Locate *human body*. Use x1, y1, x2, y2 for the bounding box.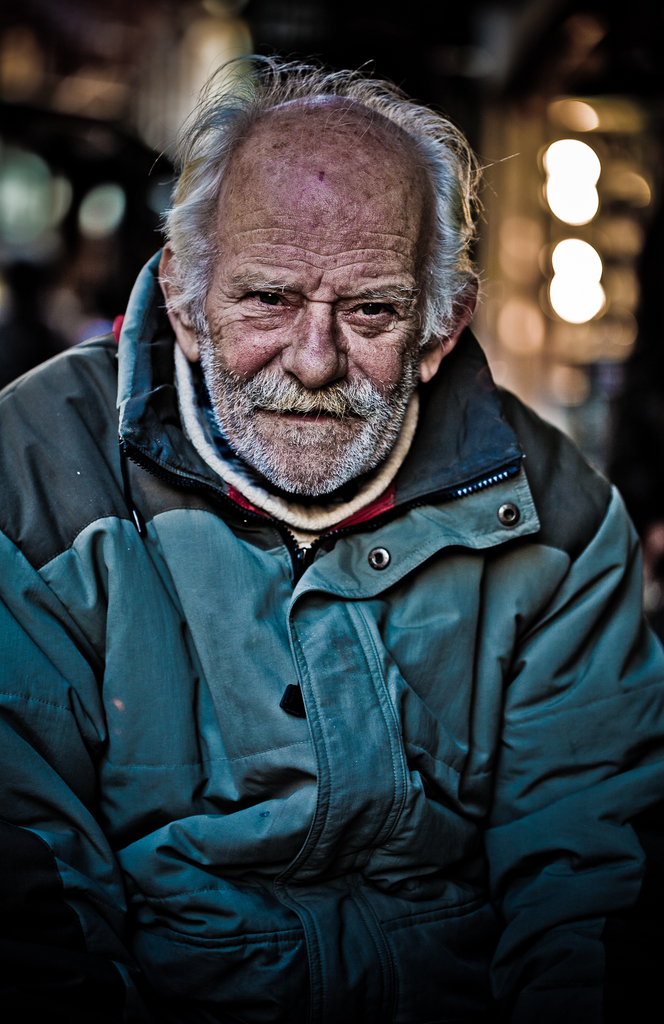
0, 31, 572, 1021.
